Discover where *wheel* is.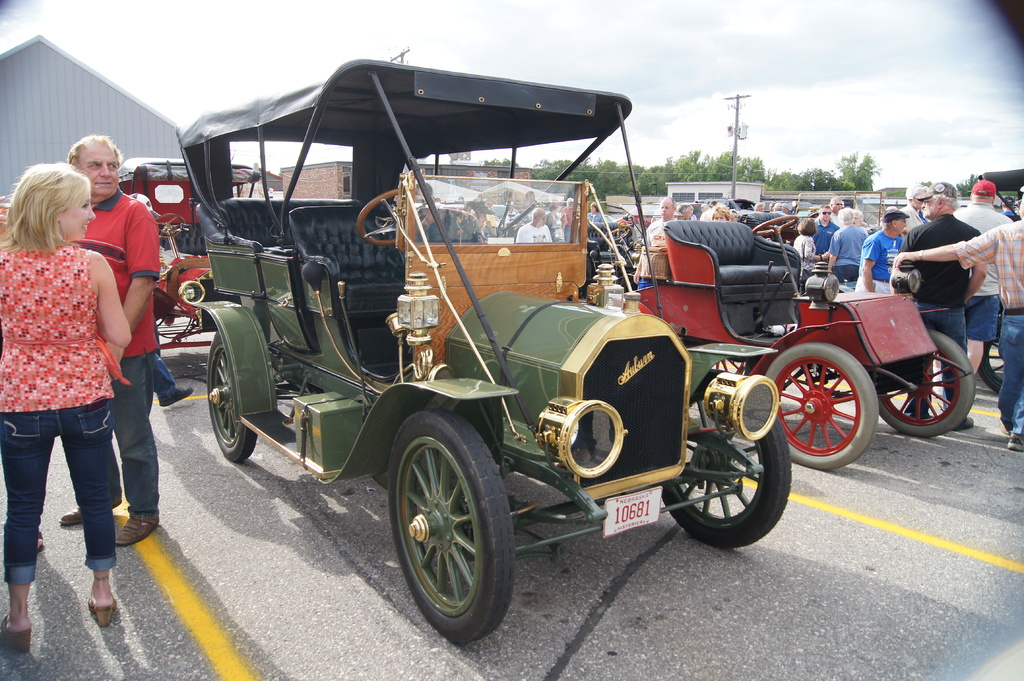
Discovered at (659, 369, 792, 550).
